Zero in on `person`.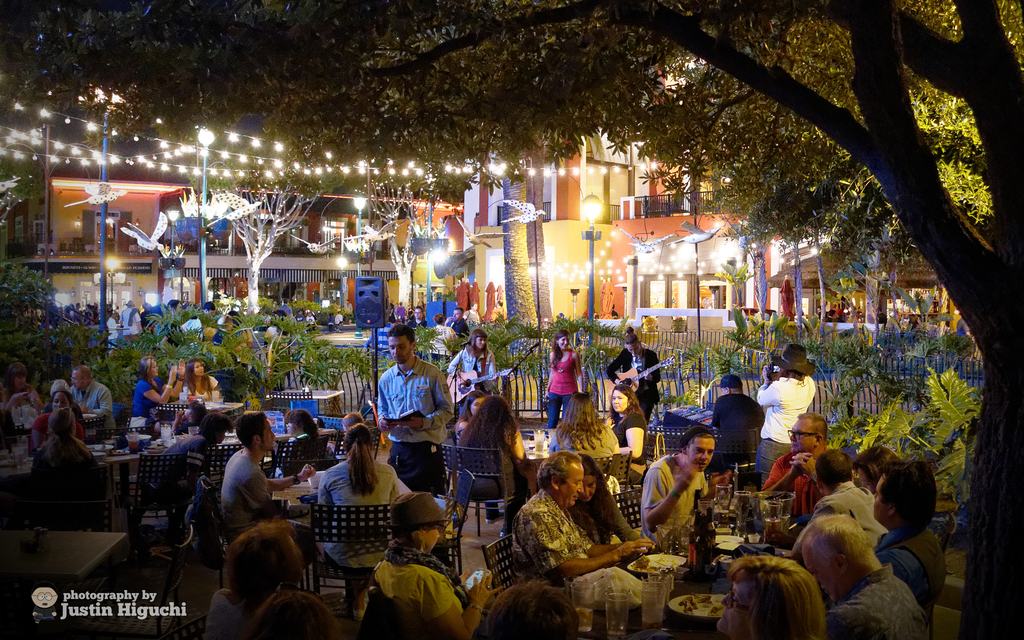
Zeroed in: bbox=[132, 352, 190, 442].
